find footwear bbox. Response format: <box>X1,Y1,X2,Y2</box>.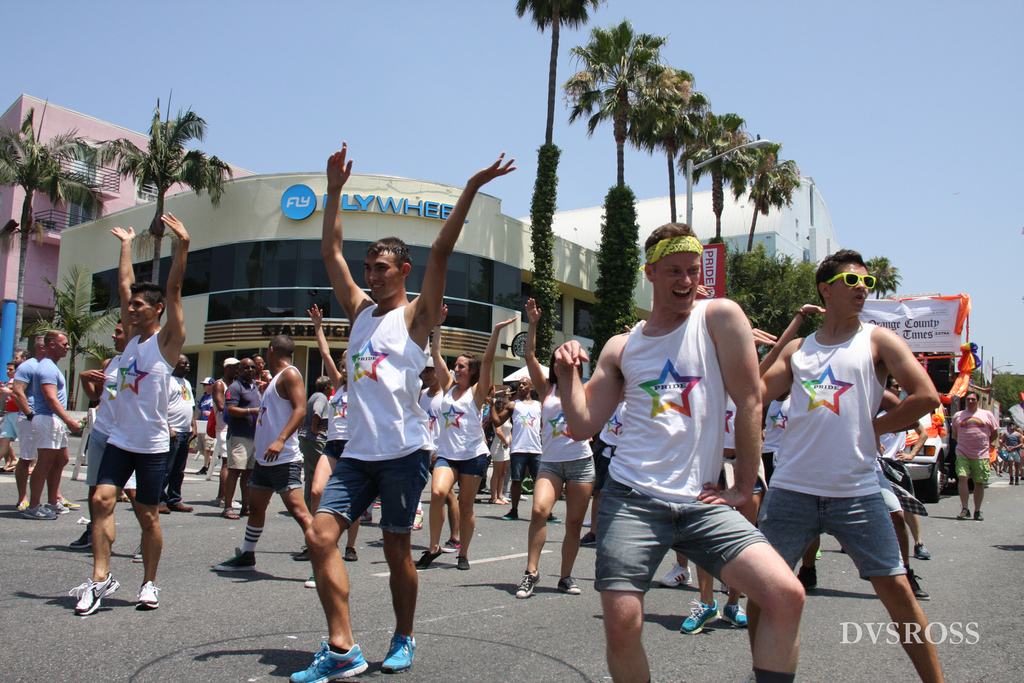
<box>973,508,984,522</box>.
